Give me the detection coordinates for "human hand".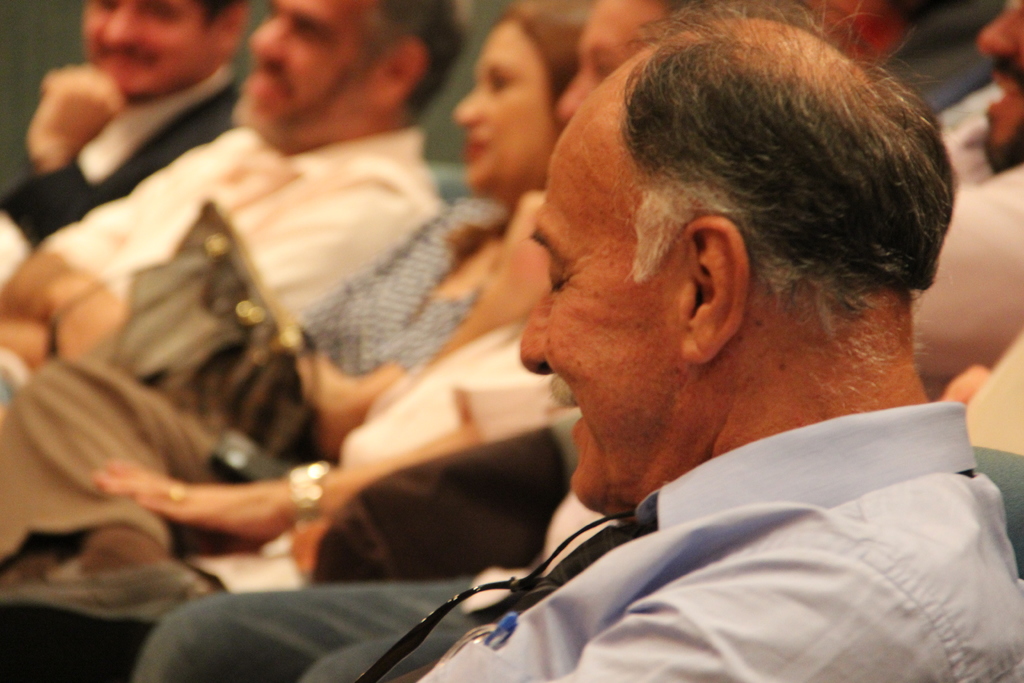
l=0, t=252, r=89, b=317.
